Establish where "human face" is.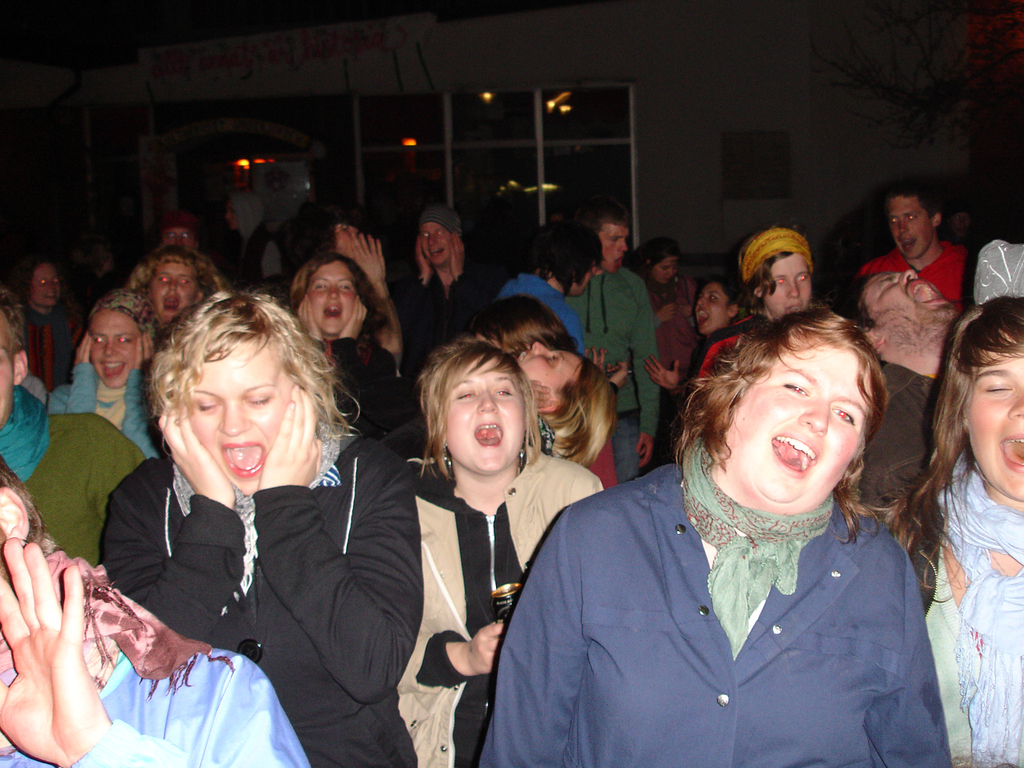
Established at bbox=(861, 267, 950, 330).
